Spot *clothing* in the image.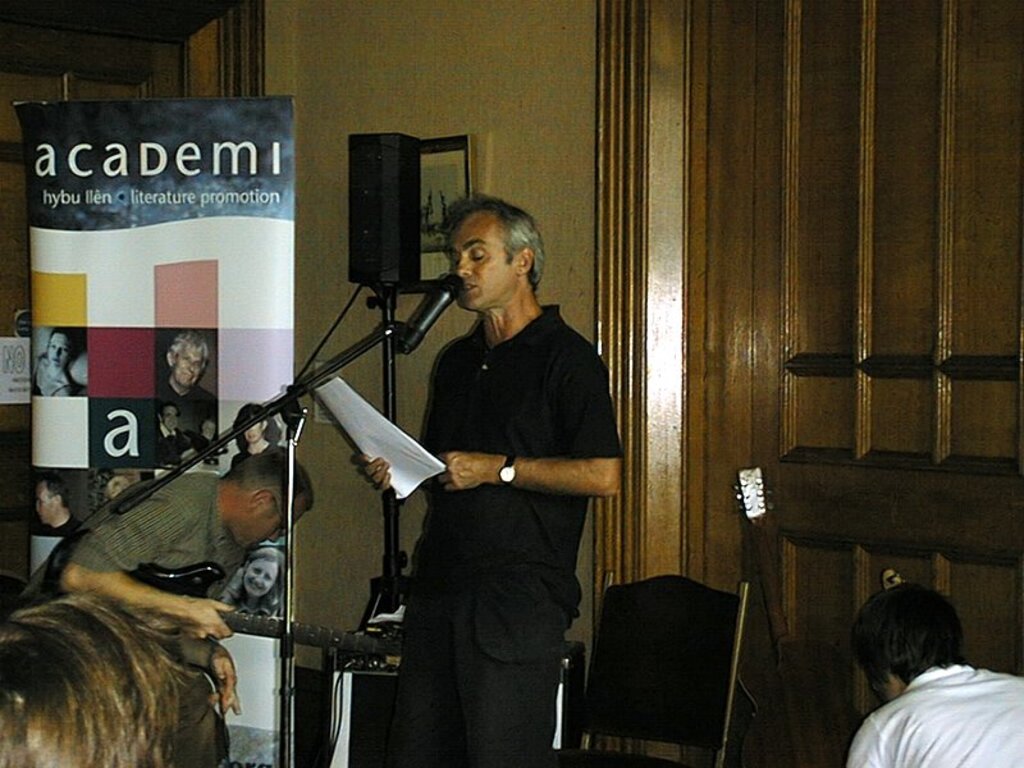
*clothing* found at rect(155, 379, 216, 408).
